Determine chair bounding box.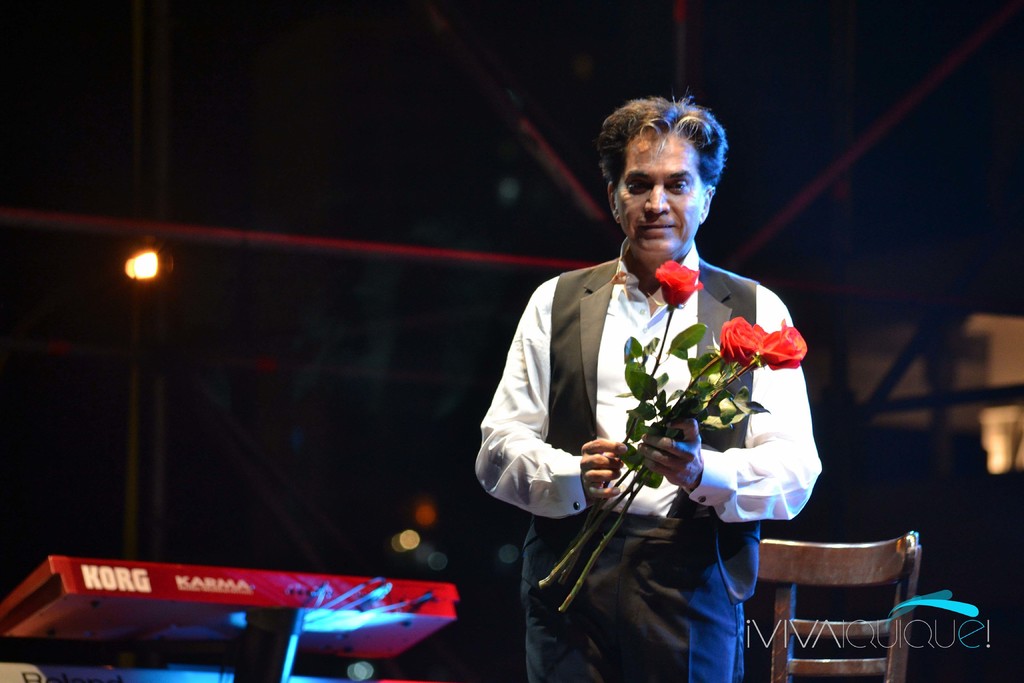
Determined: [x1=757, y1=522, x2=927, y2=682].
